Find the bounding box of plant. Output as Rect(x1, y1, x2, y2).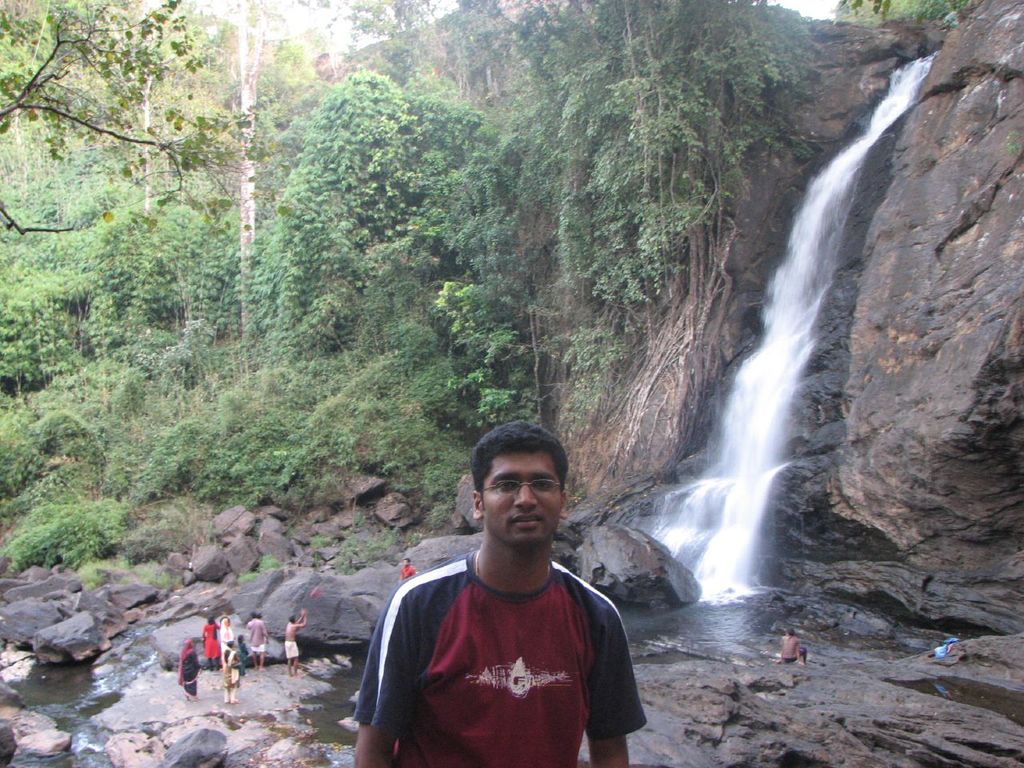
Rect(4, 496, 138, 574).
